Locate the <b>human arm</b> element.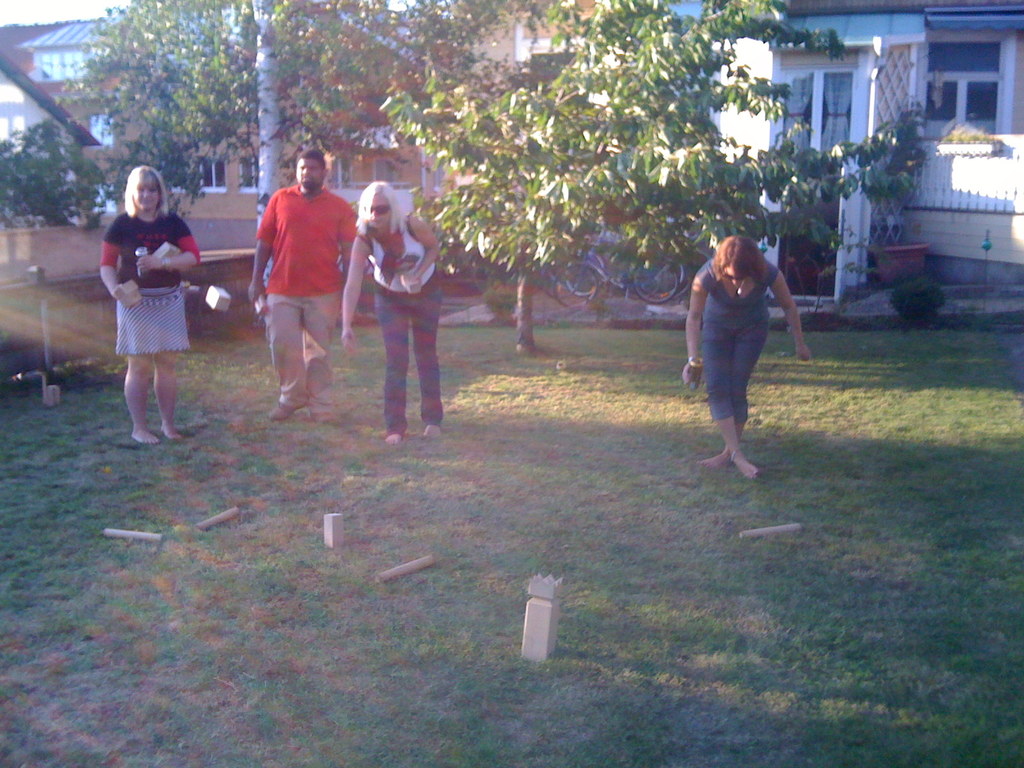
Element bbox: {"left": 679, "top": 270, "right": 708, "bottom": 386}.
